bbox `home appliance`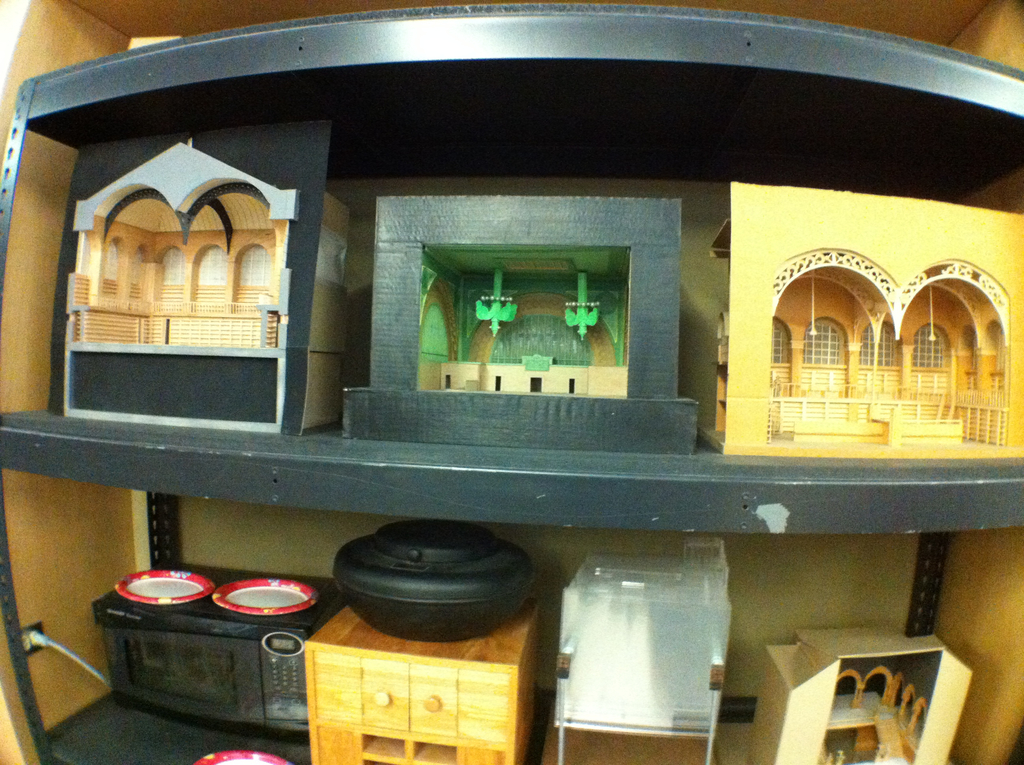
86,562,333,729
